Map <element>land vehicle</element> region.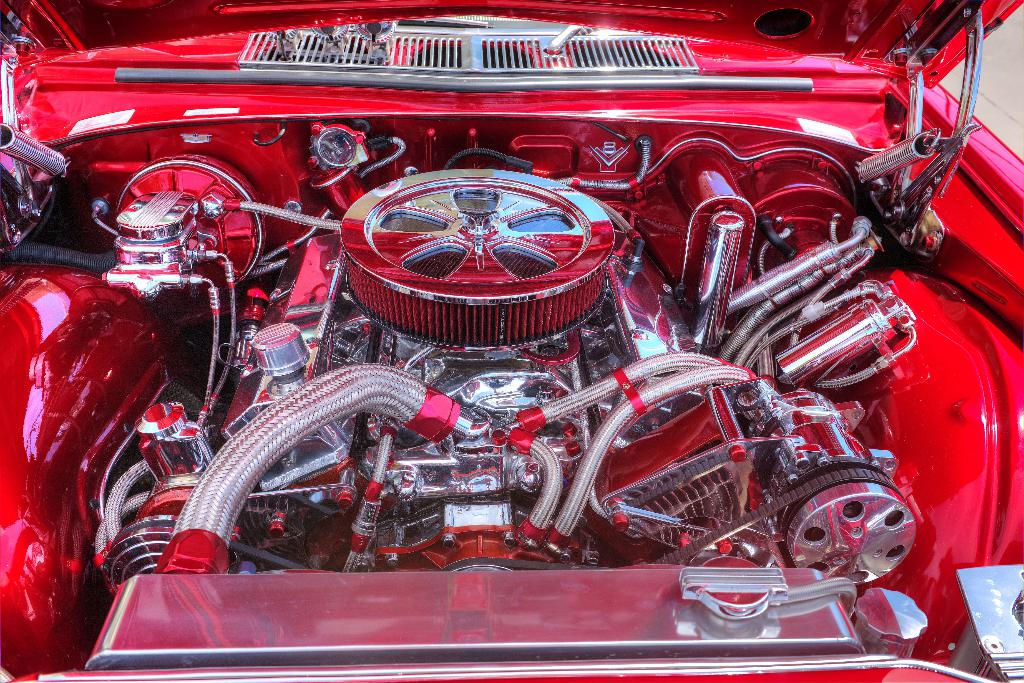
Mapped to {"left": 83, "top": 4, "right": 1005, "bottom": 671}.
